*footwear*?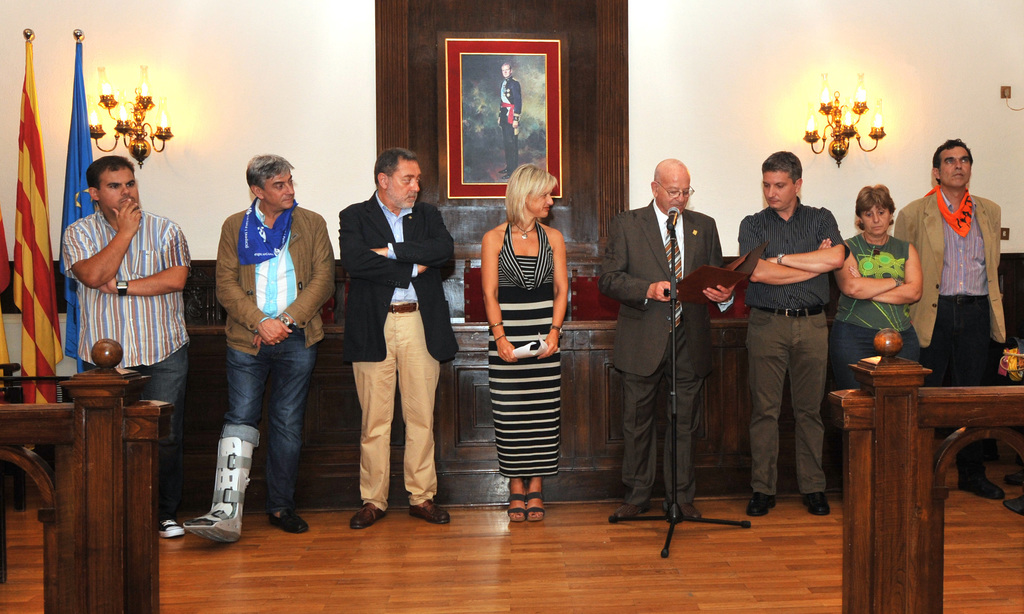
BBox(1002, 494, 1023, 515)
